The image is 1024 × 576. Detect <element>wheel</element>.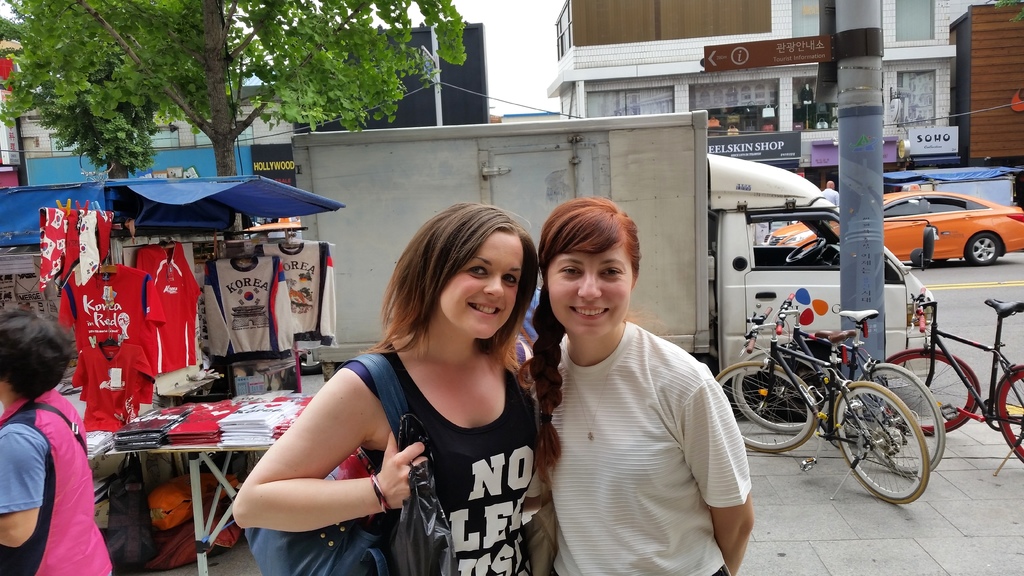
Detection: bbox(996, 367, 1023, 465).
